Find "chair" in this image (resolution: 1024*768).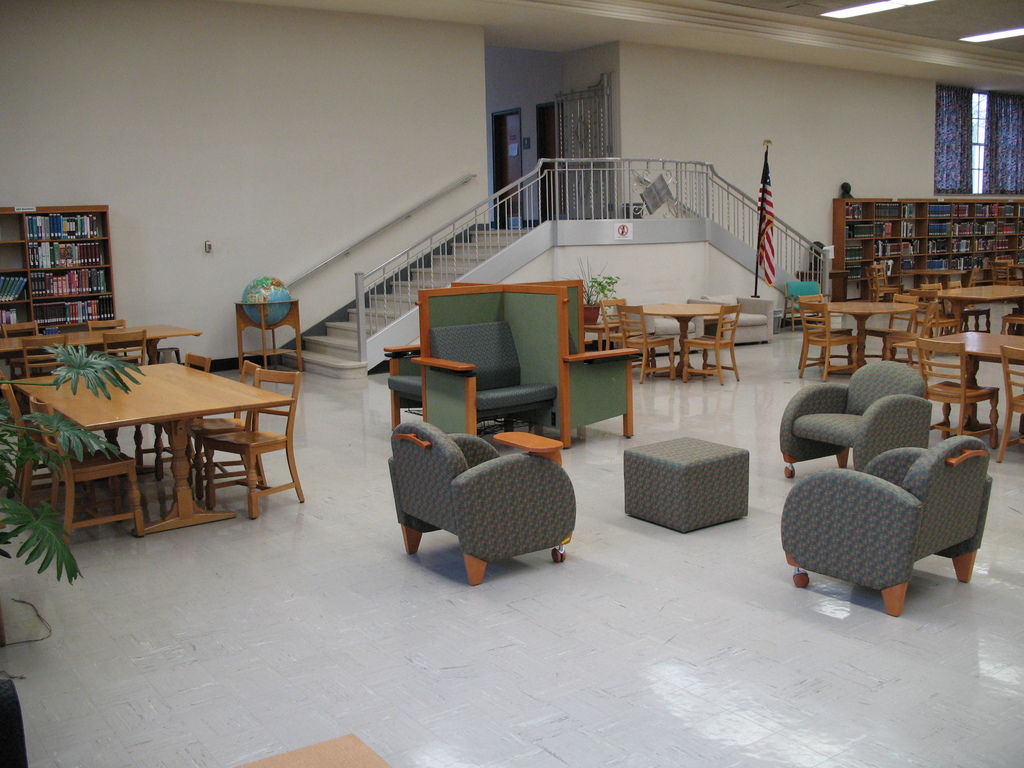
x1=31, y1=397, x2=144, y2=538.
